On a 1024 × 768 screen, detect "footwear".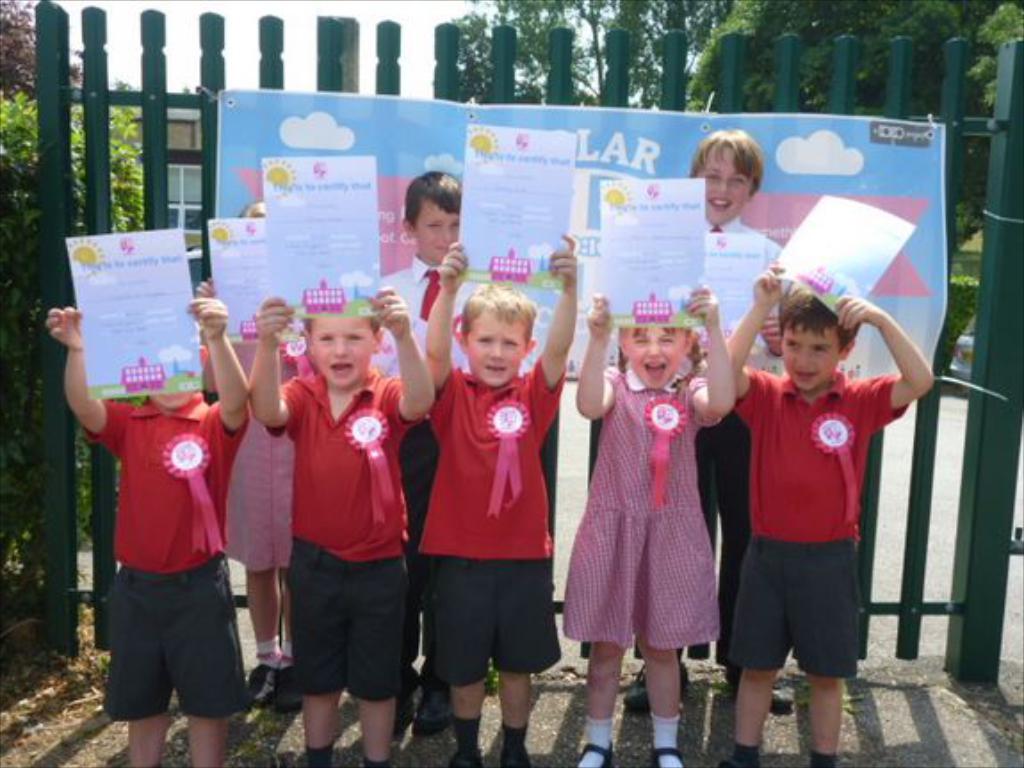
detection(654, 747, 684, 766).
